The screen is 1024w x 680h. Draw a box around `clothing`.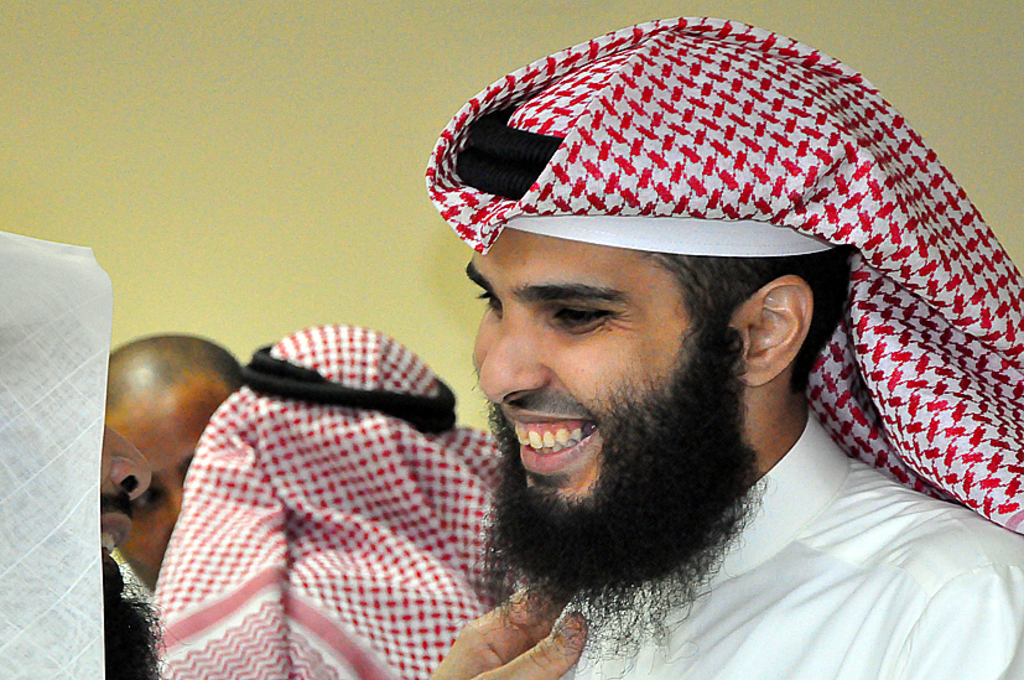
bbox(139, 294, 526, 679).
